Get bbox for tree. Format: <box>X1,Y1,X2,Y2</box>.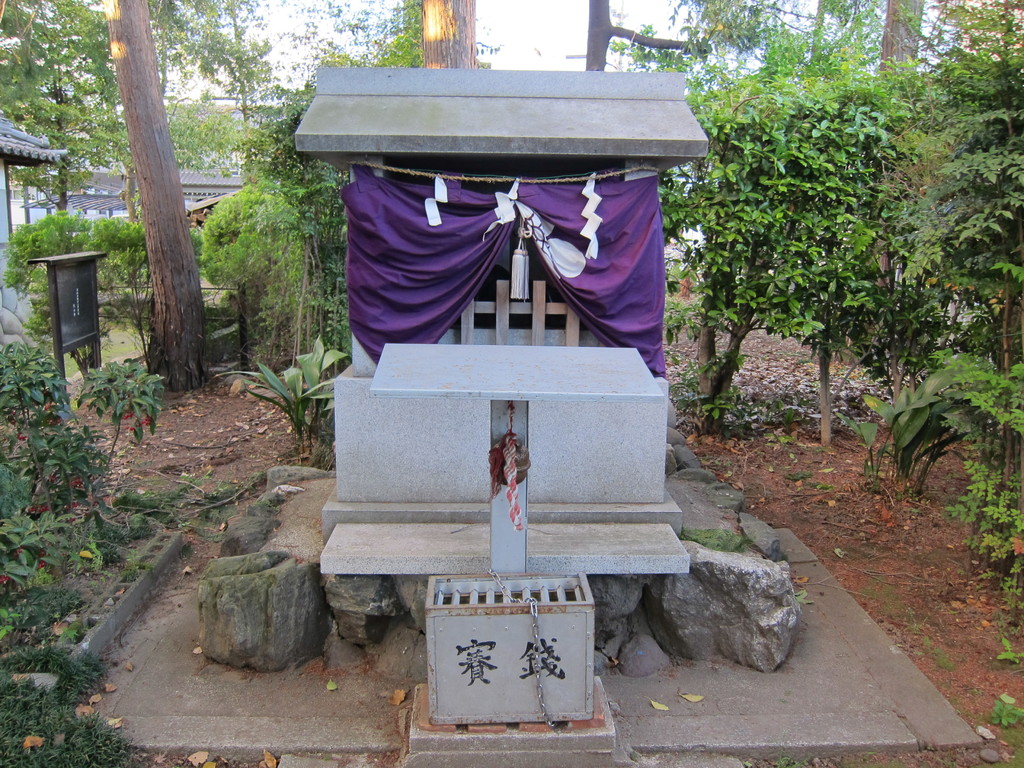
<box>95,0,212,392</box>.
